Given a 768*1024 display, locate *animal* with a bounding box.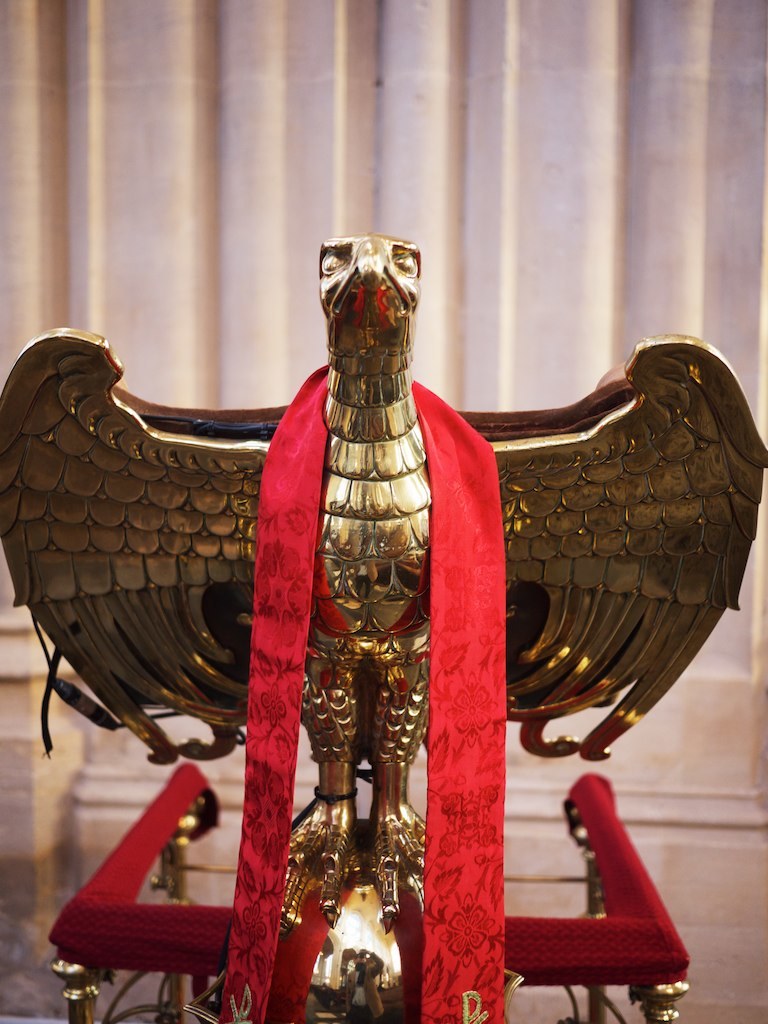
Located: detection(0, 237, 767, 929).
